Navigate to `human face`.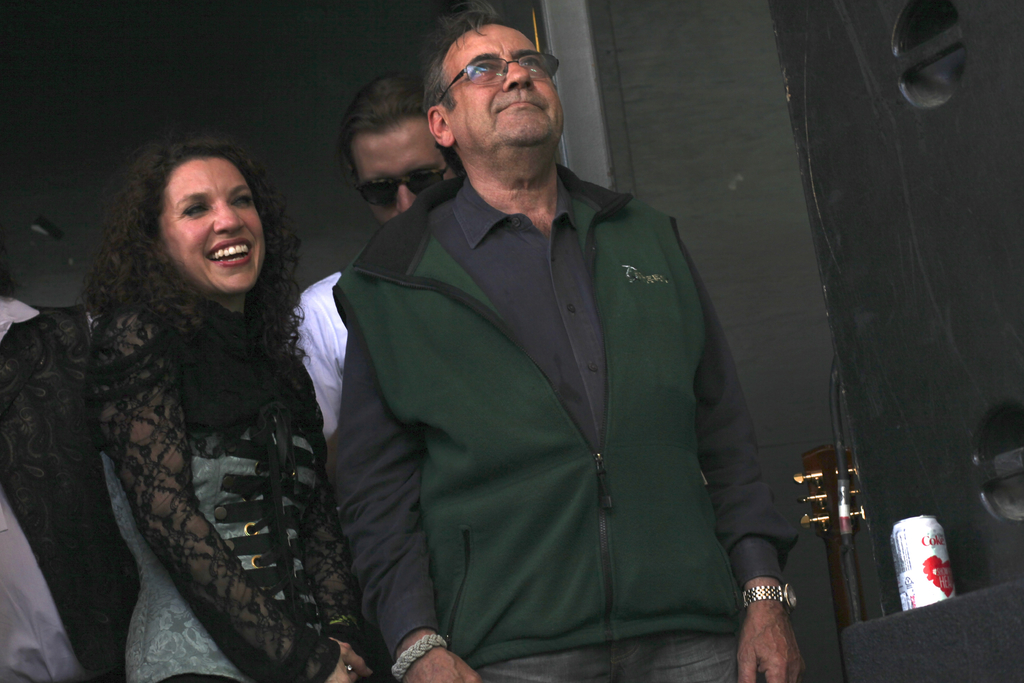
Navigation target: crop(346, 126, 458, 226).
